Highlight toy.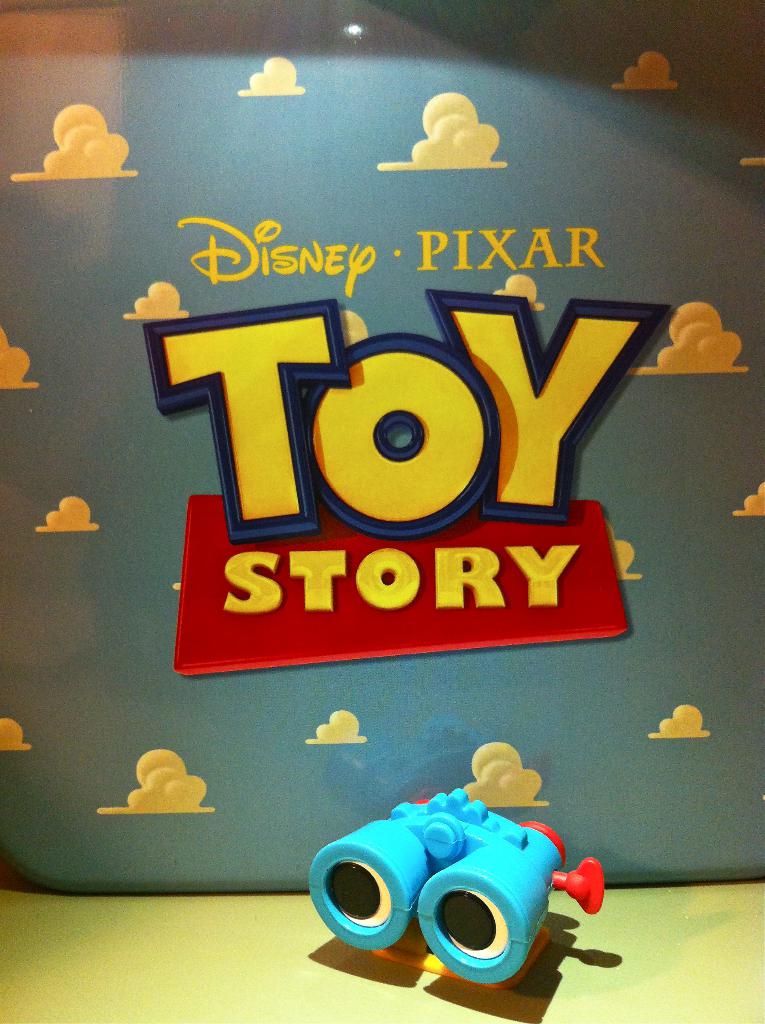
Highlighted region: x1=125 y1=285 x2=194 y2=327.
